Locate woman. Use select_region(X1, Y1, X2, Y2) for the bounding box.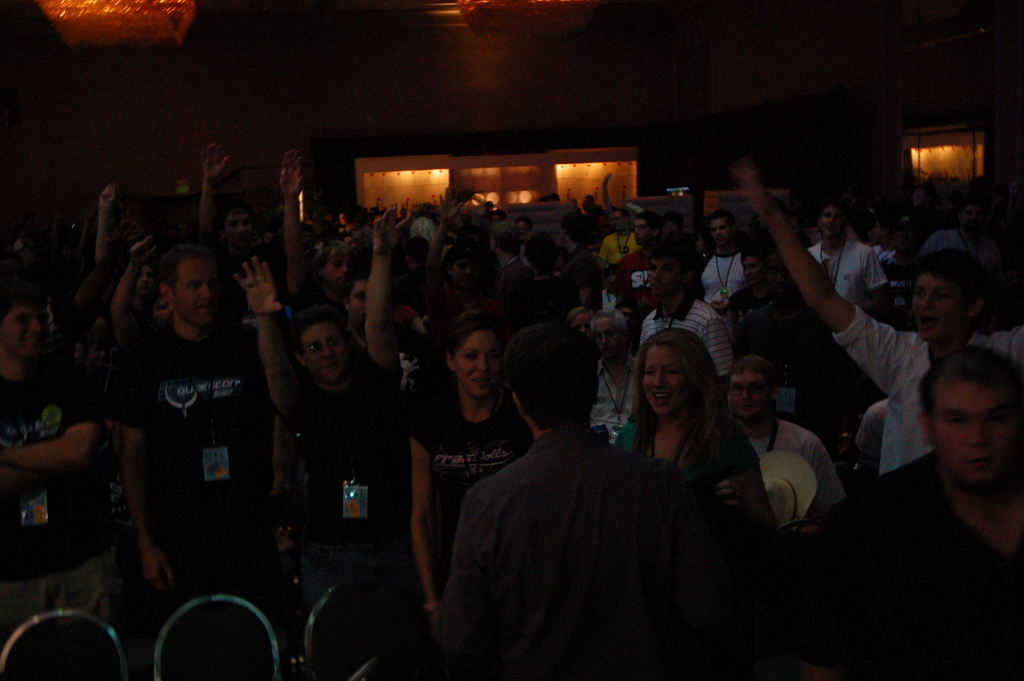
select_region(409, 308, 535, 680).
